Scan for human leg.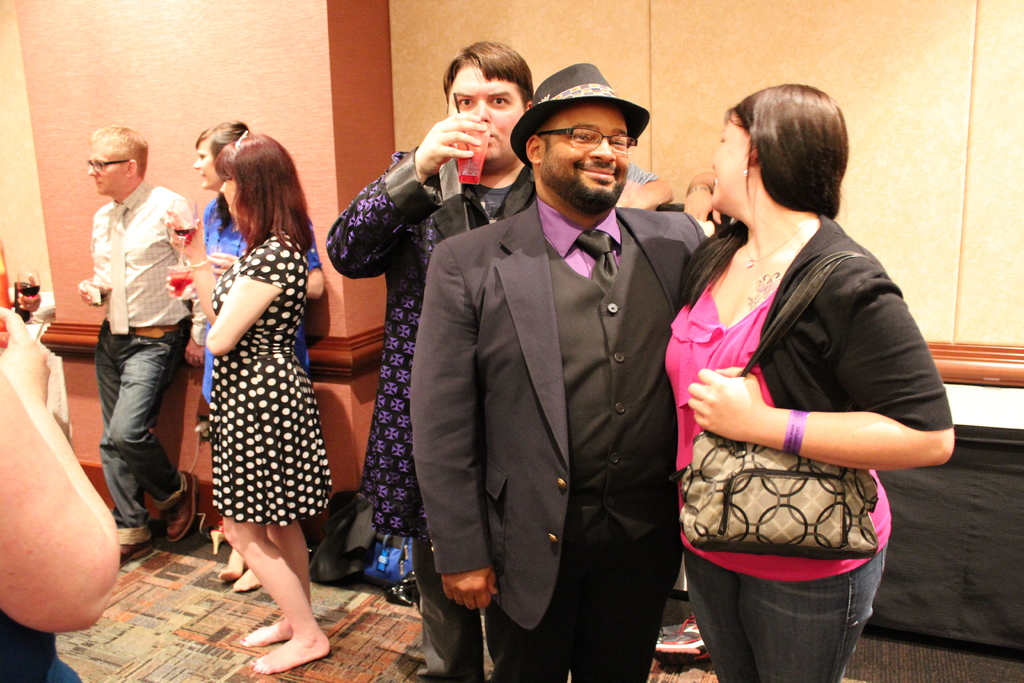
Scan result: bbox=(404, 382, 480, 682).
